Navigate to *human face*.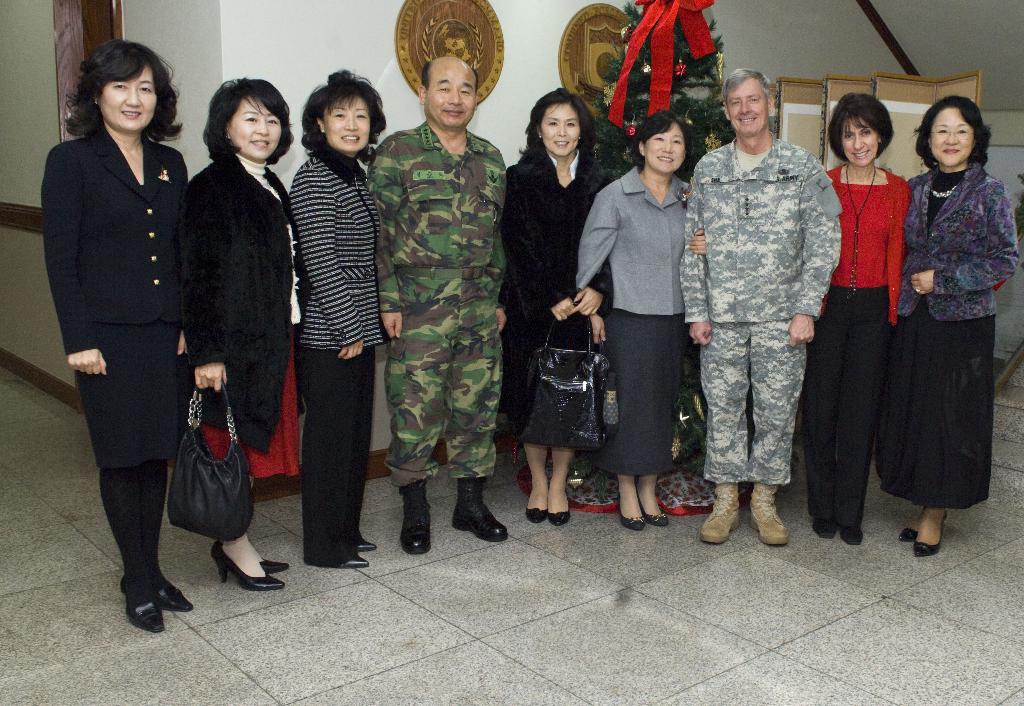
Navigation target: x1=541, y1=101, x2=584, y2=157.
